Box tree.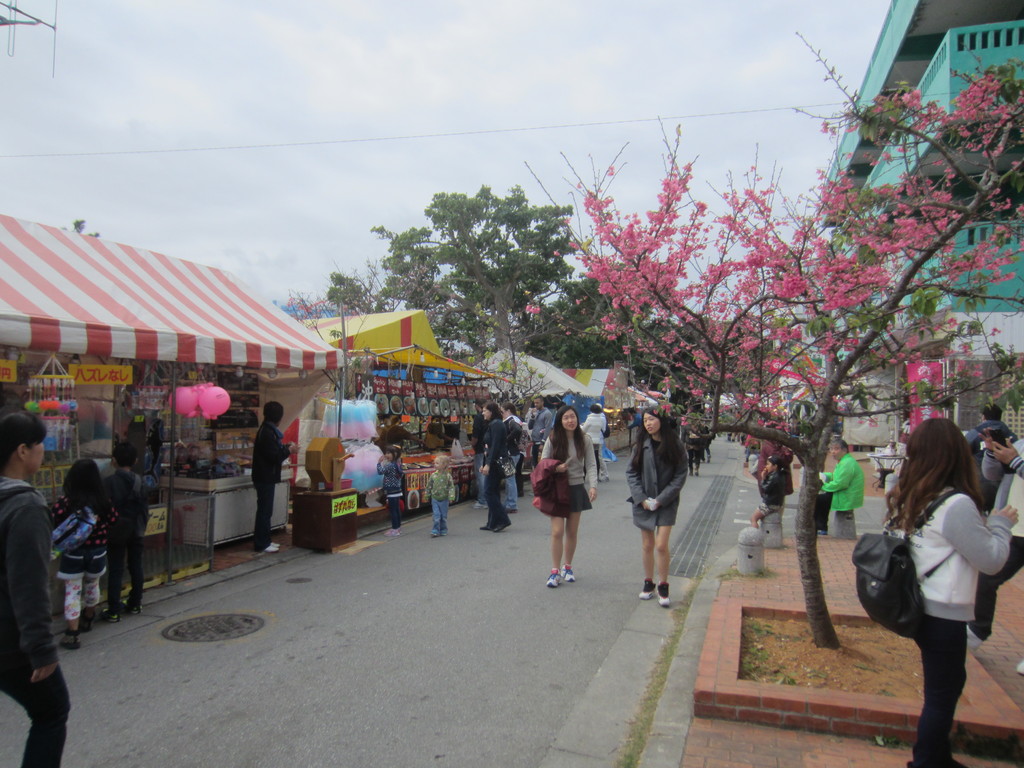
[left=321, top=182, right=668, bottom=368].
